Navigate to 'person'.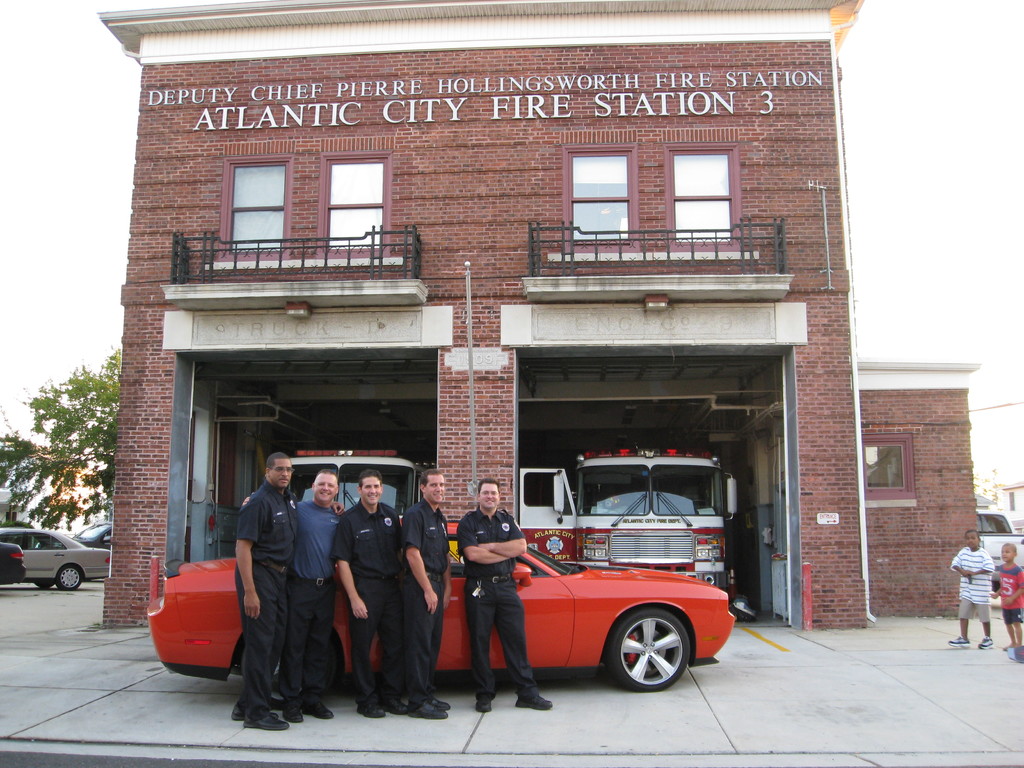
Navigation target: 404/474/458/721.
